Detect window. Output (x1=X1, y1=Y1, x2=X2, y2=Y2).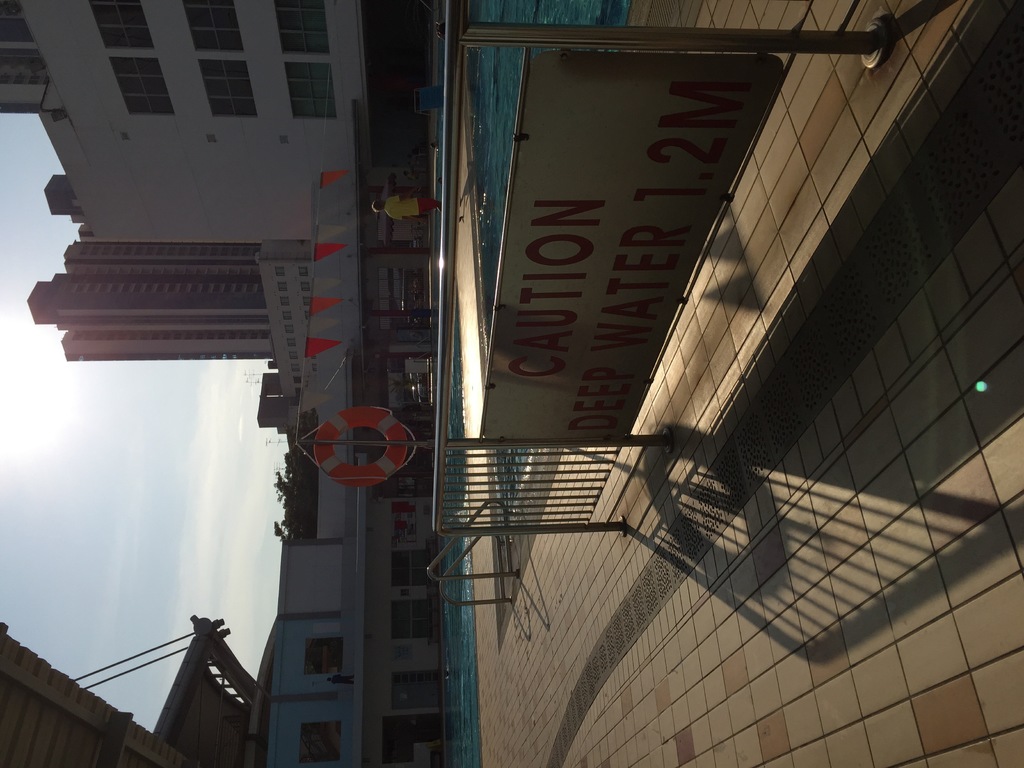
(x1=181, y1=0, x2=241, y2=53).
